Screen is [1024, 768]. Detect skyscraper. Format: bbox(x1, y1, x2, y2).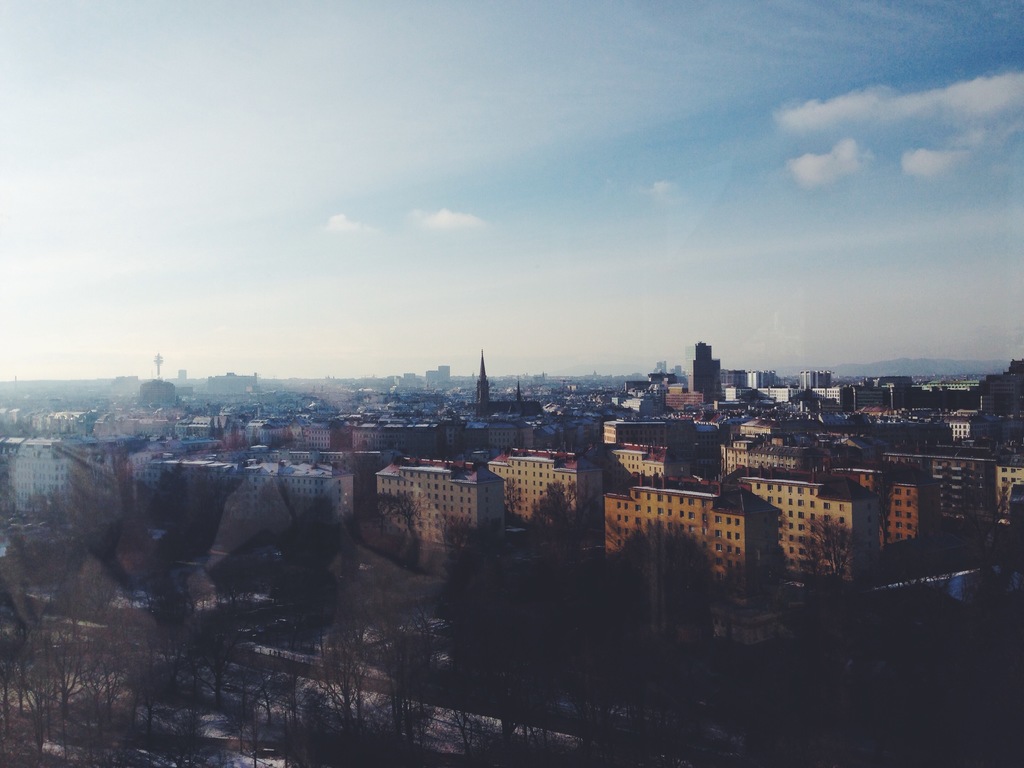
bbox(685, 333, 726, 400).
